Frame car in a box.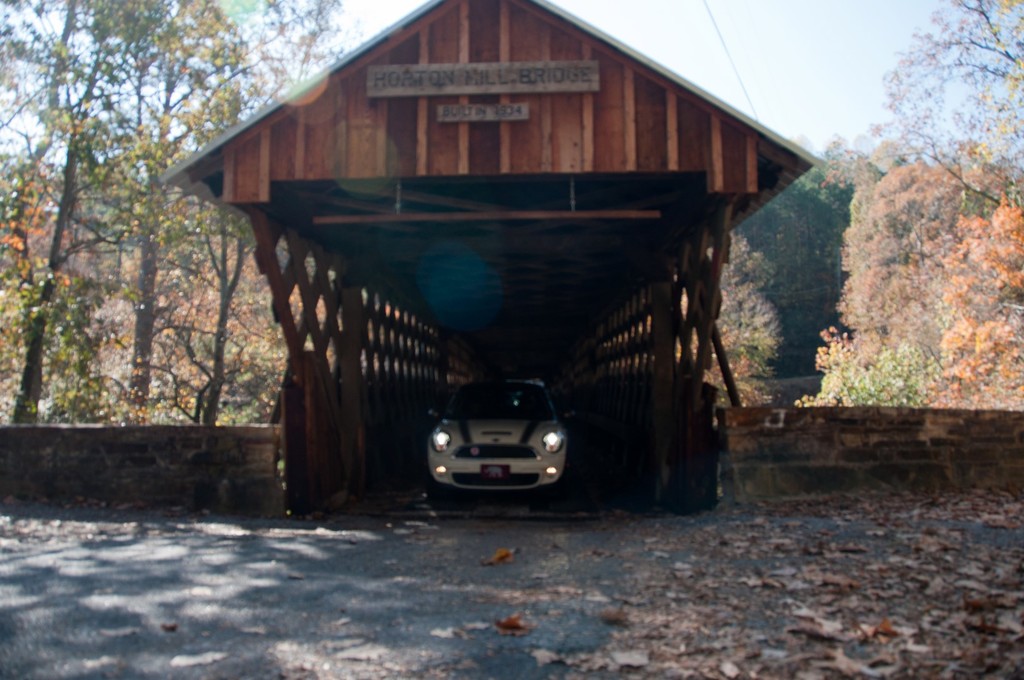
(423, 376, 573, 503).
